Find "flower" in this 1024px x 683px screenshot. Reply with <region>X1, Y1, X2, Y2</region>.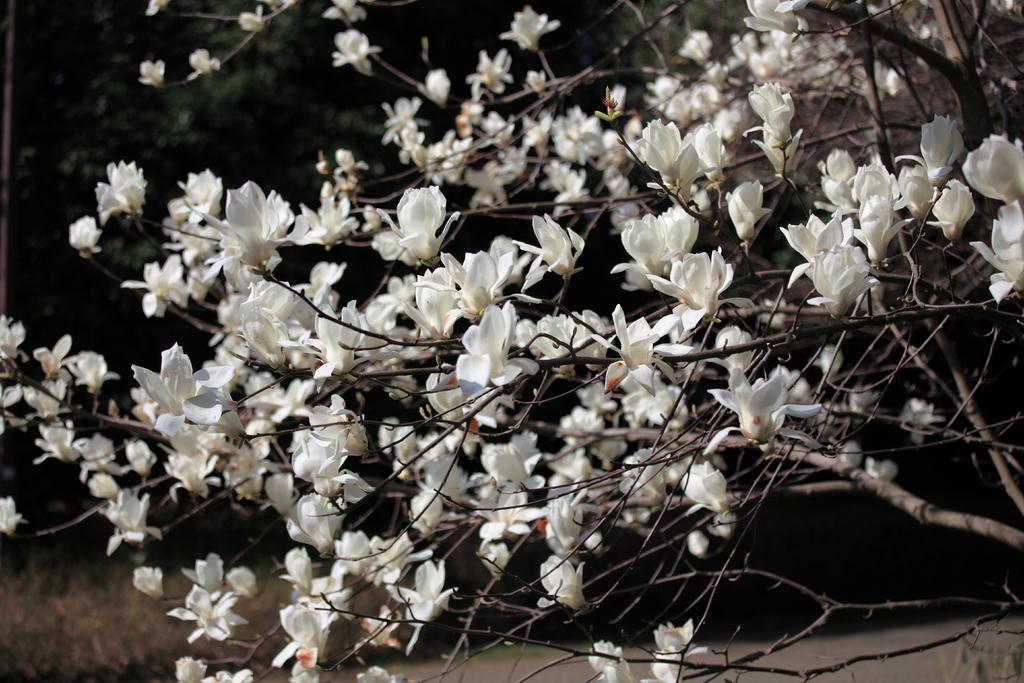
<region>450, 308, 534, 397</region>.
